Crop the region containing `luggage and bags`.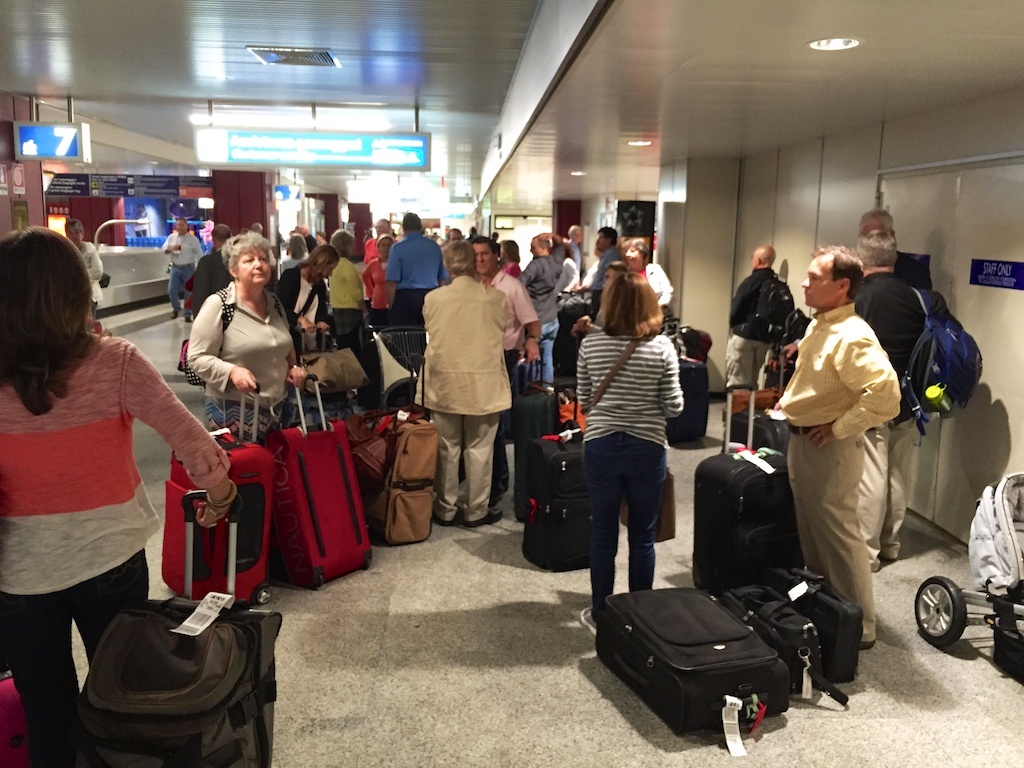
Crop region: Rect(553, 394, 588, 425).
